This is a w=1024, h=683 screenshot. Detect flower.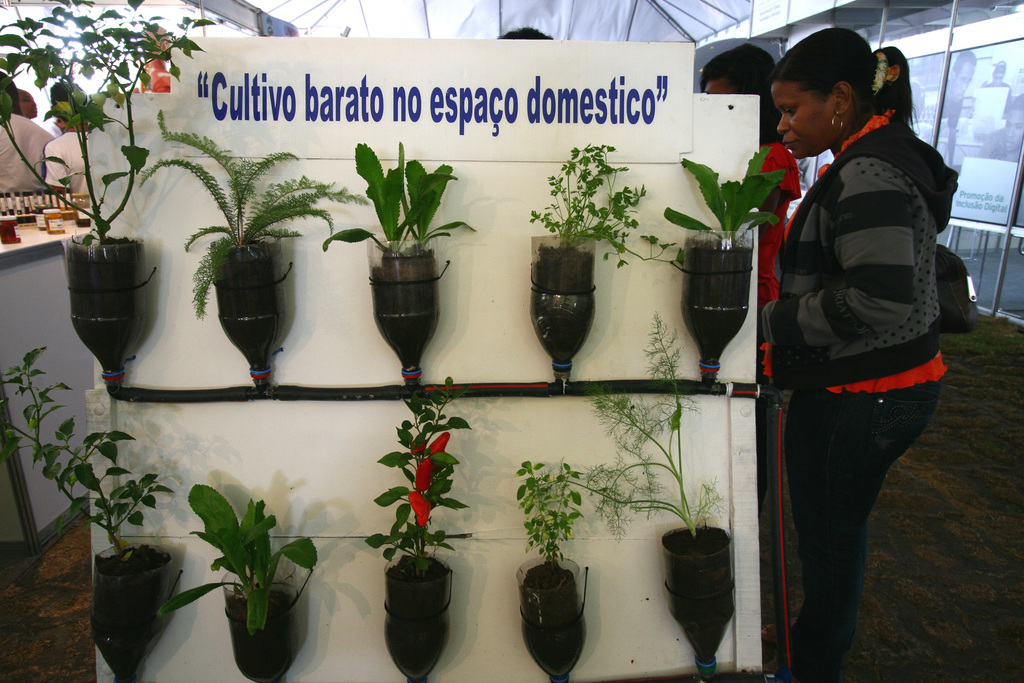
[x1=411, y1=436, x2=424, y2=453].
